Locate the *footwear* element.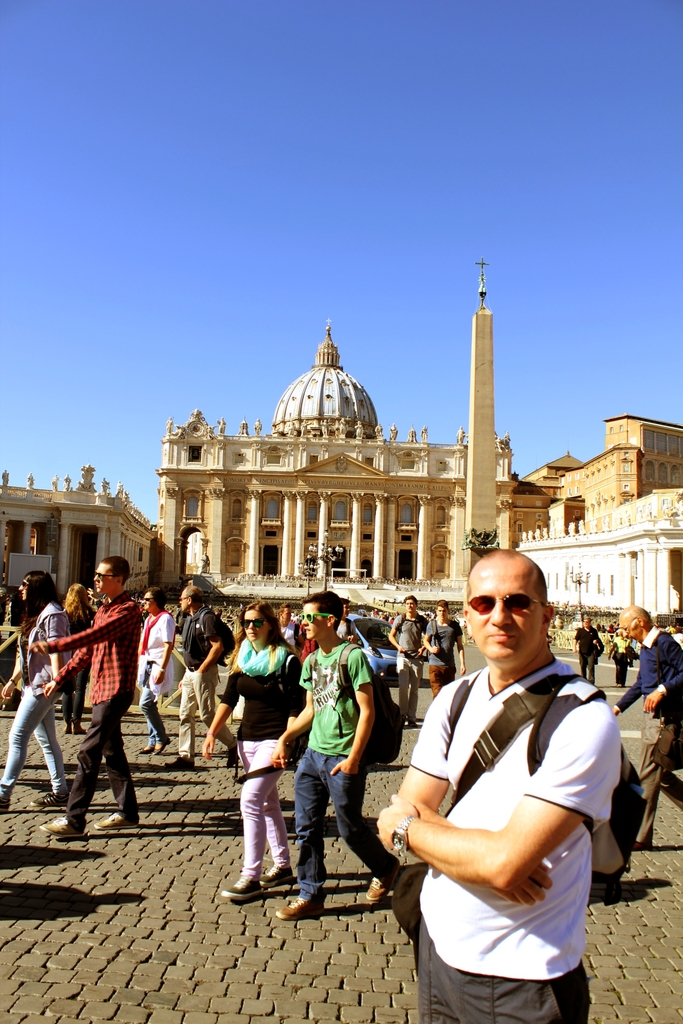
Element bbox: <region>157, 744, 169, 758</region>.
